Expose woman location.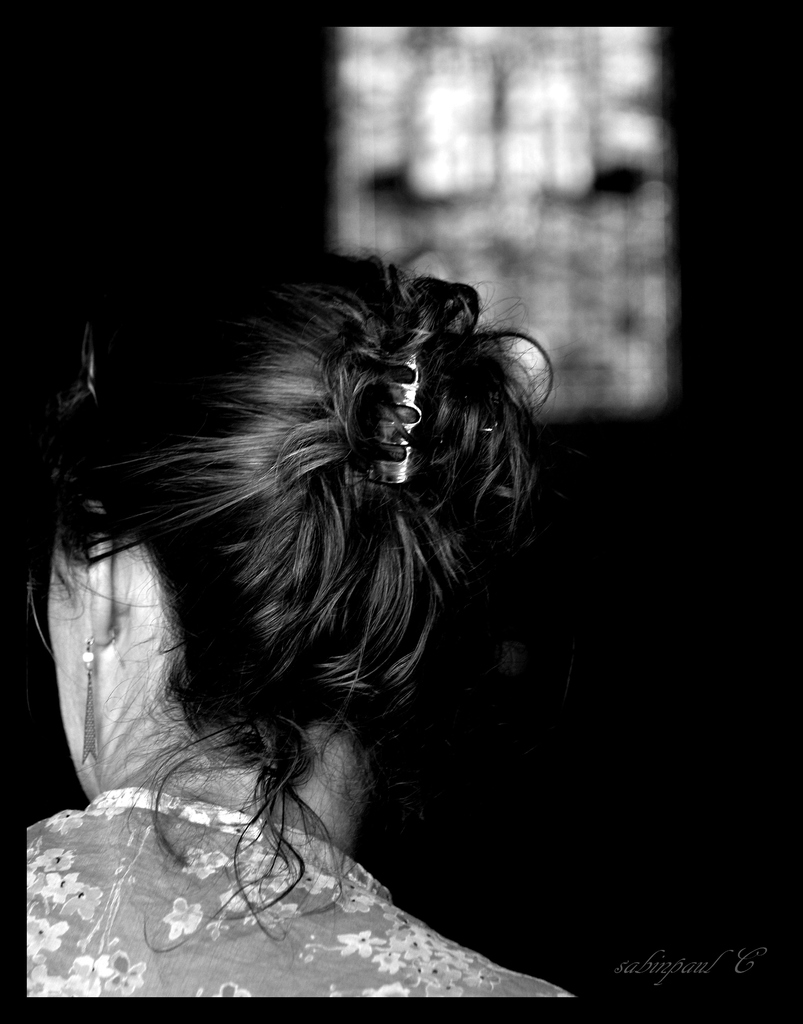
Exposed at x1=62, y1=176, x2=576, y2=982.
